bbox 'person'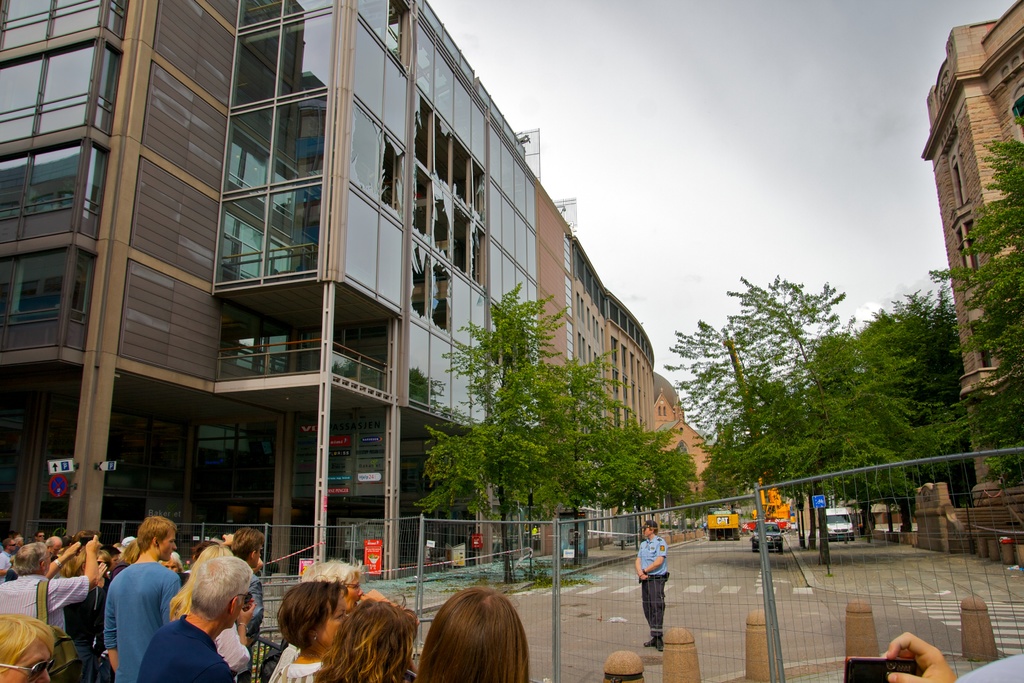
x1=268, y1=560, x2=422, y2=682
